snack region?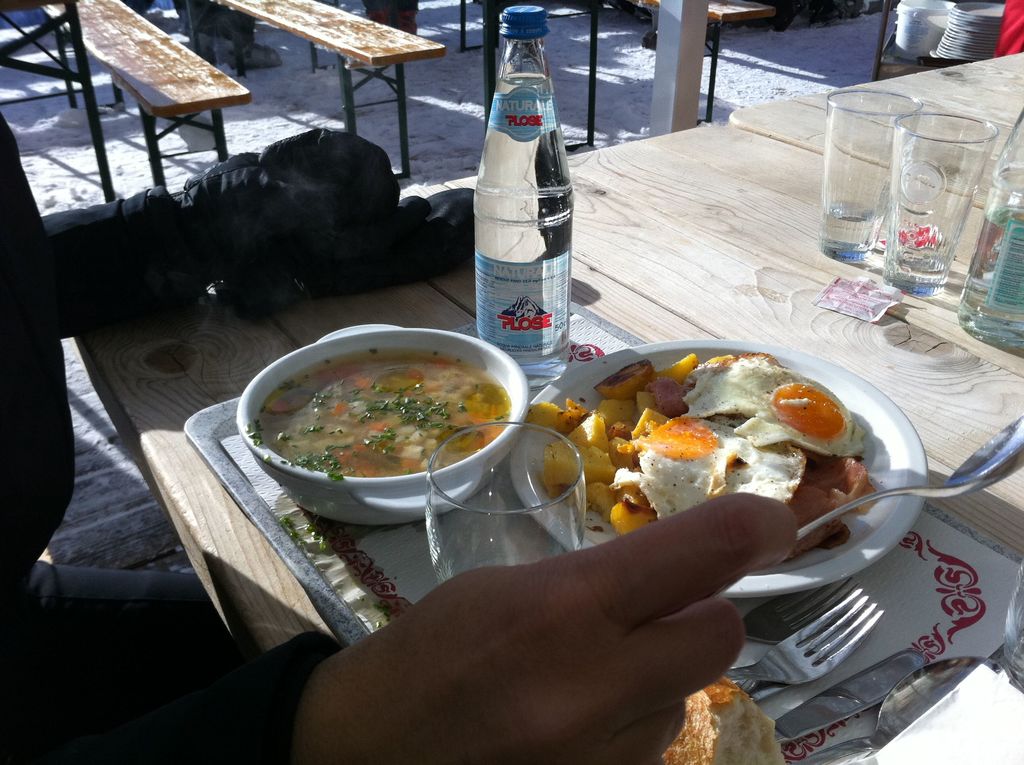
box=[665, 679, 790, 764]
